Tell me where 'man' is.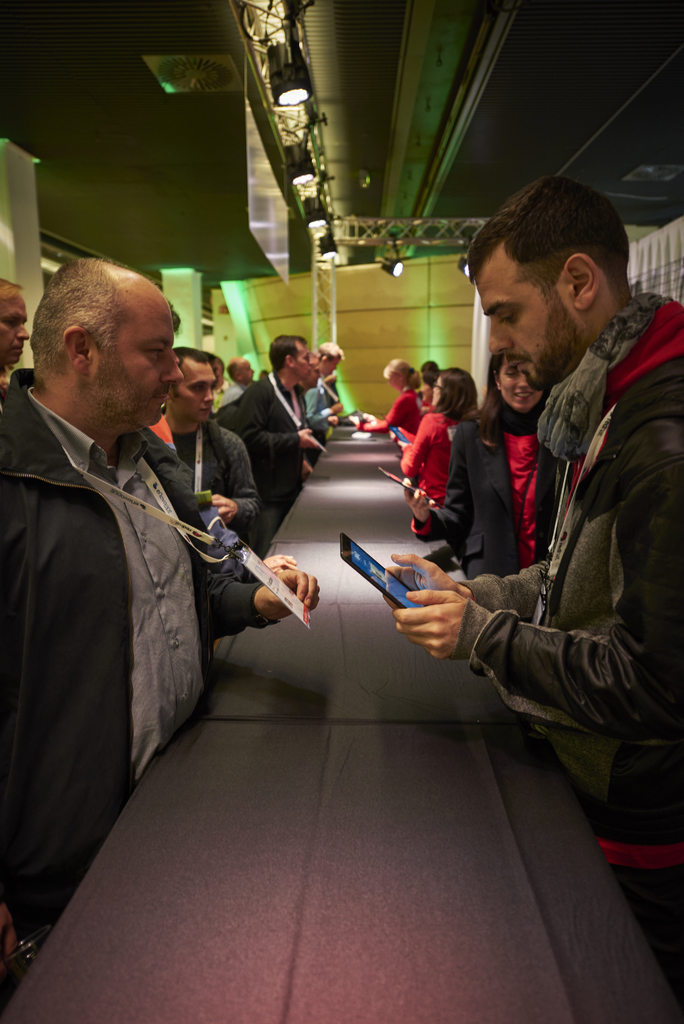
'man' is at <bbox>220, 324, 342, 565</bbox>.
